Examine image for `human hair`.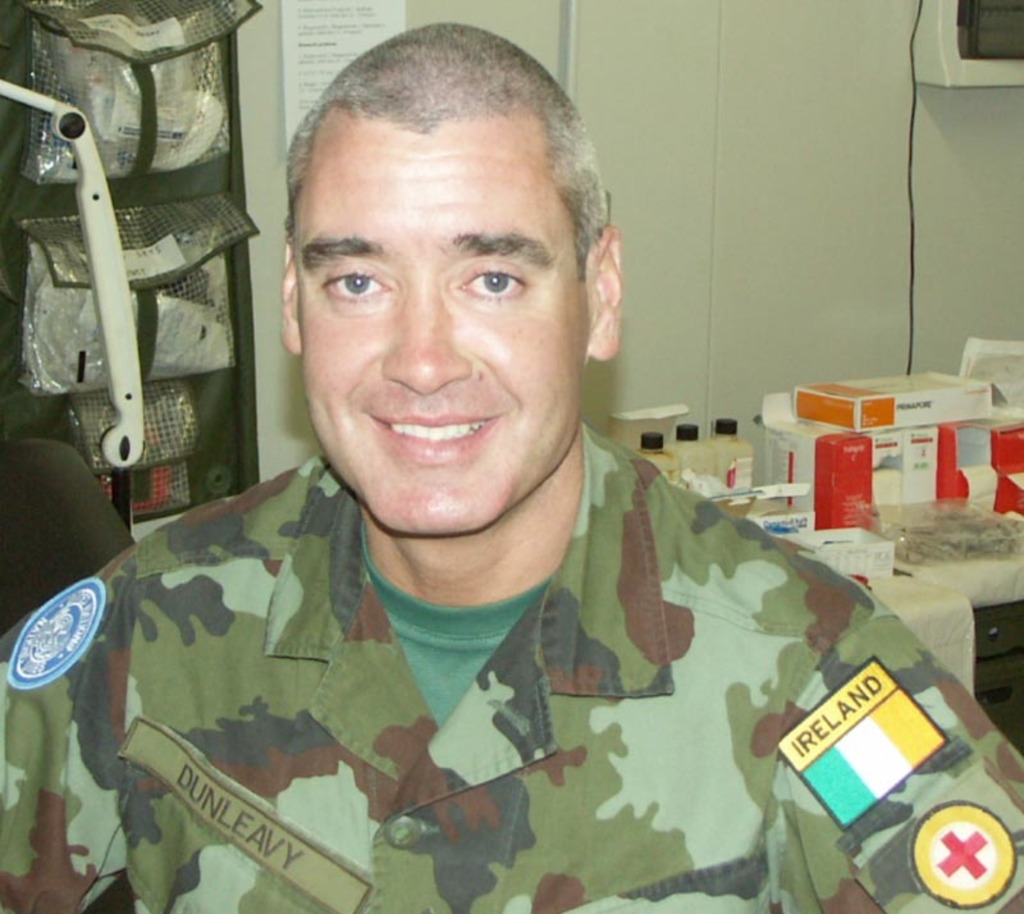
Examination result: (x1=282, y1=22, x2=621, y2=289).
